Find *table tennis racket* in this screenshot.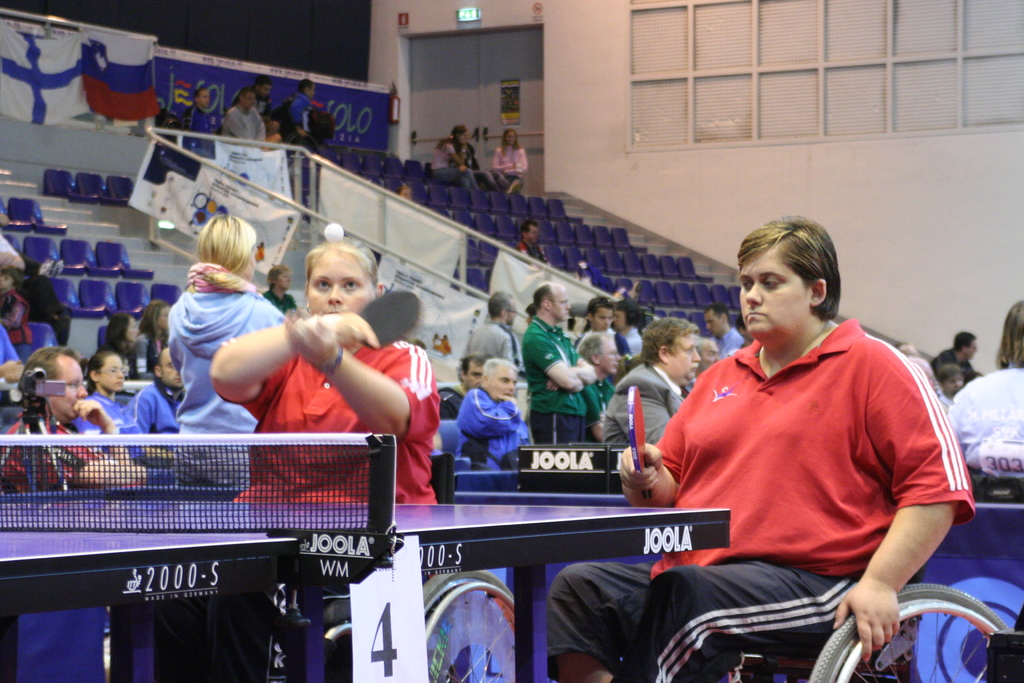
The bounding box for *table tennis racket* is (346, 293, 421, 347).
